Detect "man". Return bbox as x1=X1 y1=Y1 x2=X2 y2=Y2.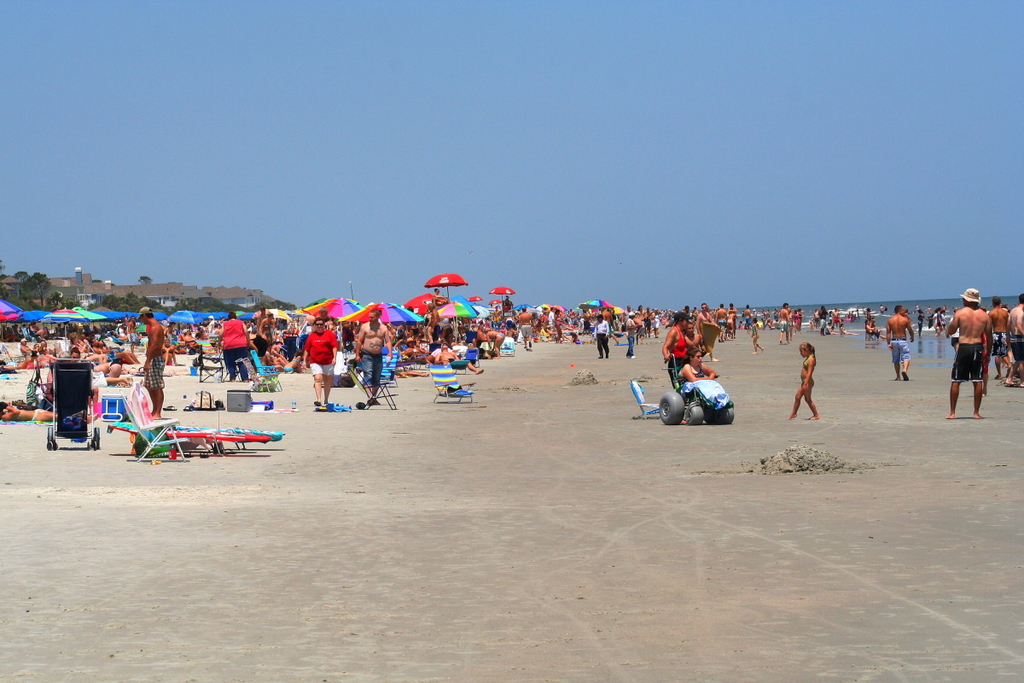
x1=354 y1=307 x2=394 y2=406.
